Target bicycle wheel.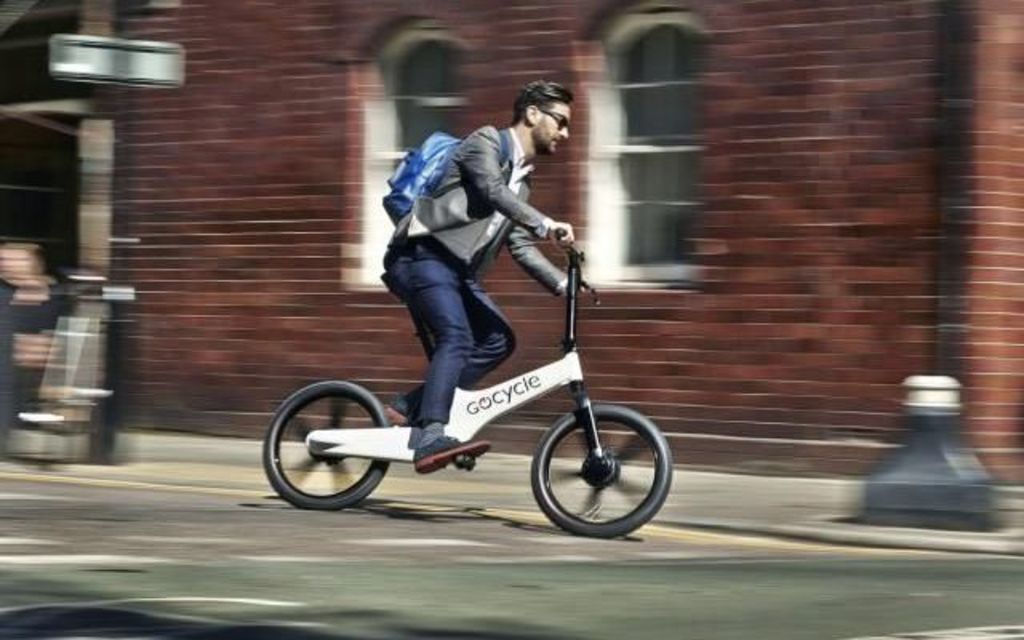
Target region: select_region(523, 406, 675, 539).
